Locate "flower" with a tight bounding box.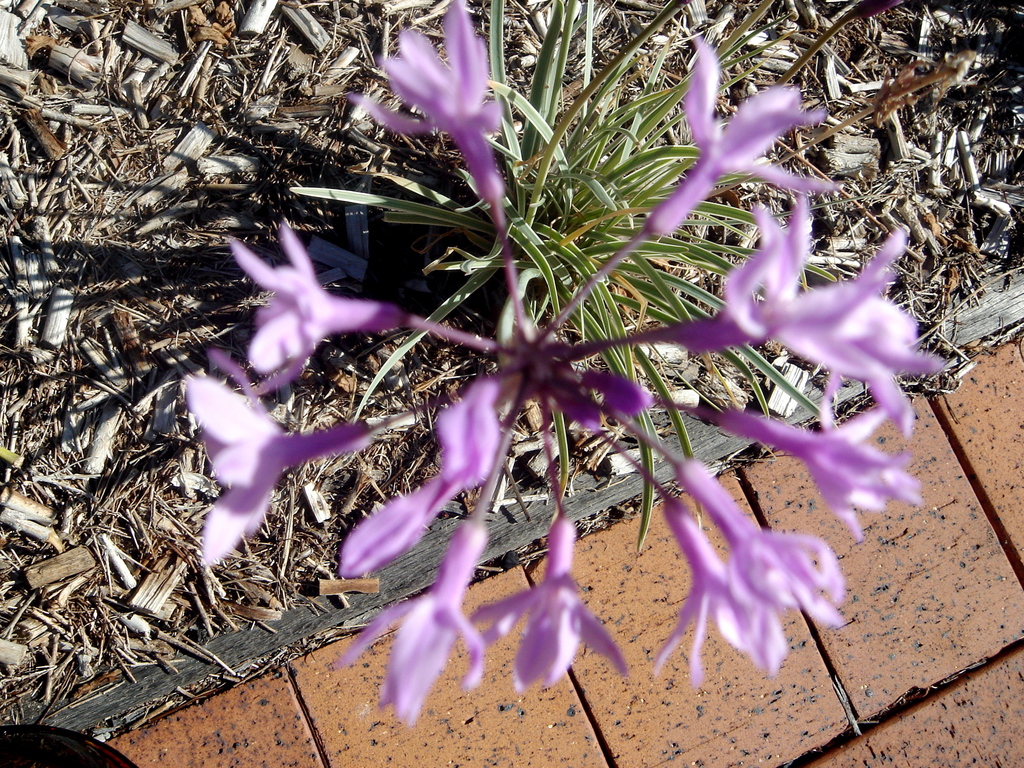
bbox=(213, 222, 420, 375).
